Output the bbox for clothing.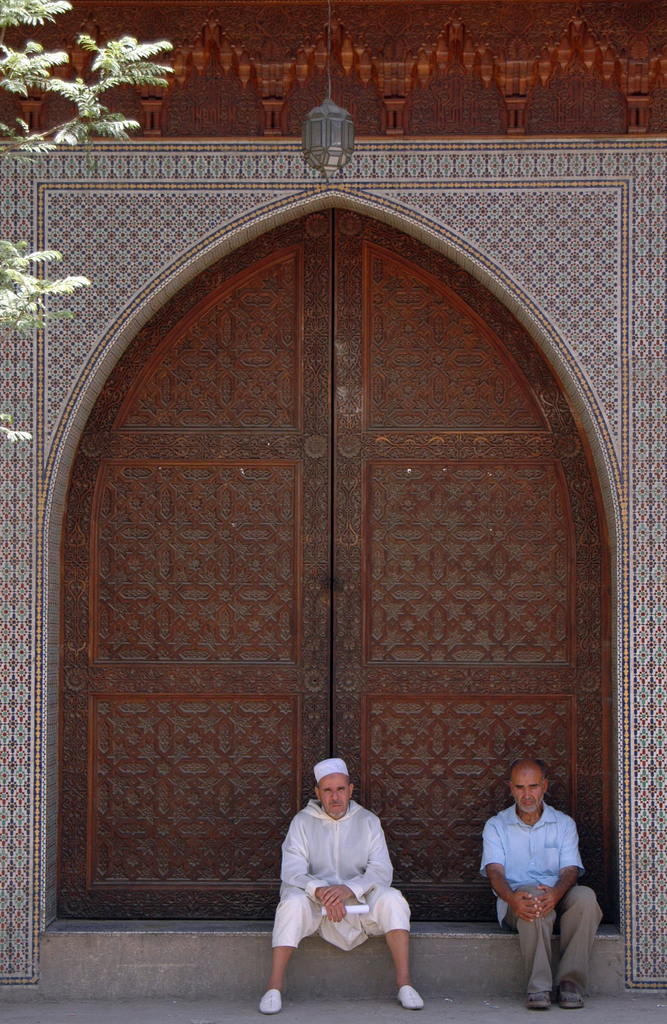
crop(272, 795, 415, 954).
